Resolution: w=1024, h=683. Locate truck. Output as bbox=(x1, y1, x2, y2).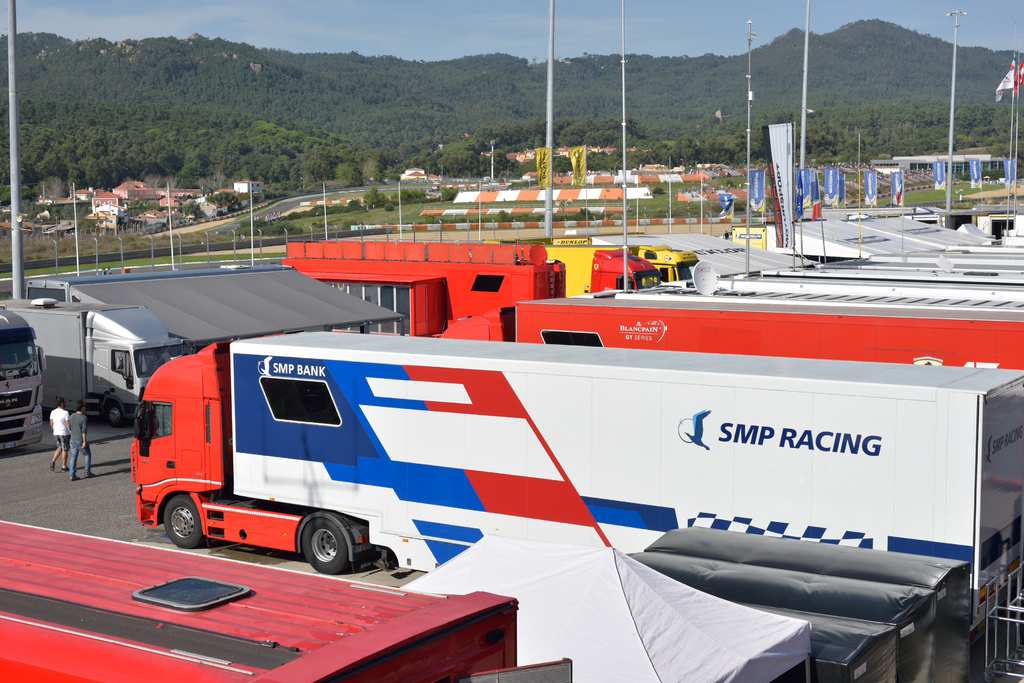
bbox=(125, 323, 1023, 638).
